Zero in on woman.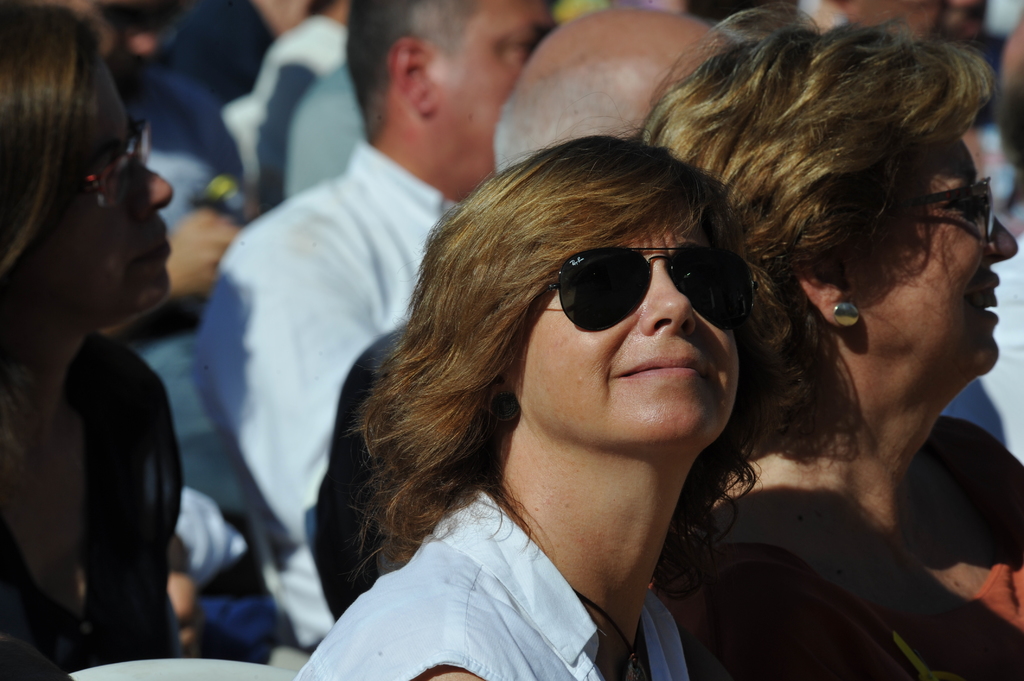
Zeroed in: pyautogui.locateOnScreen(642, 10, 1023, 680).
